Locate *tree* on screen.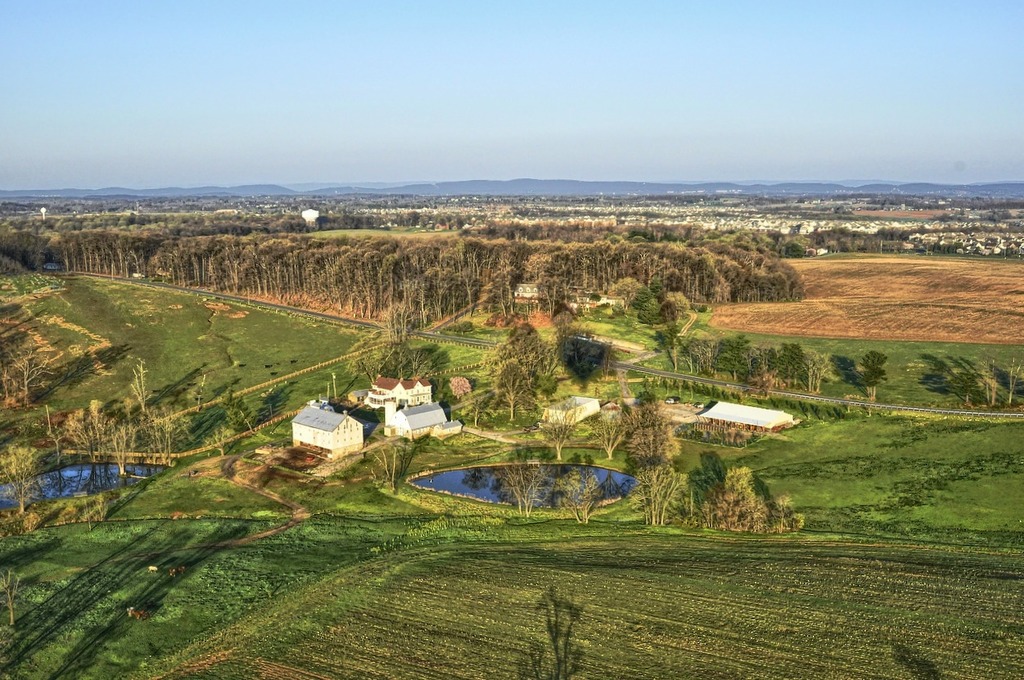
On screen at 347 336 433 380.
